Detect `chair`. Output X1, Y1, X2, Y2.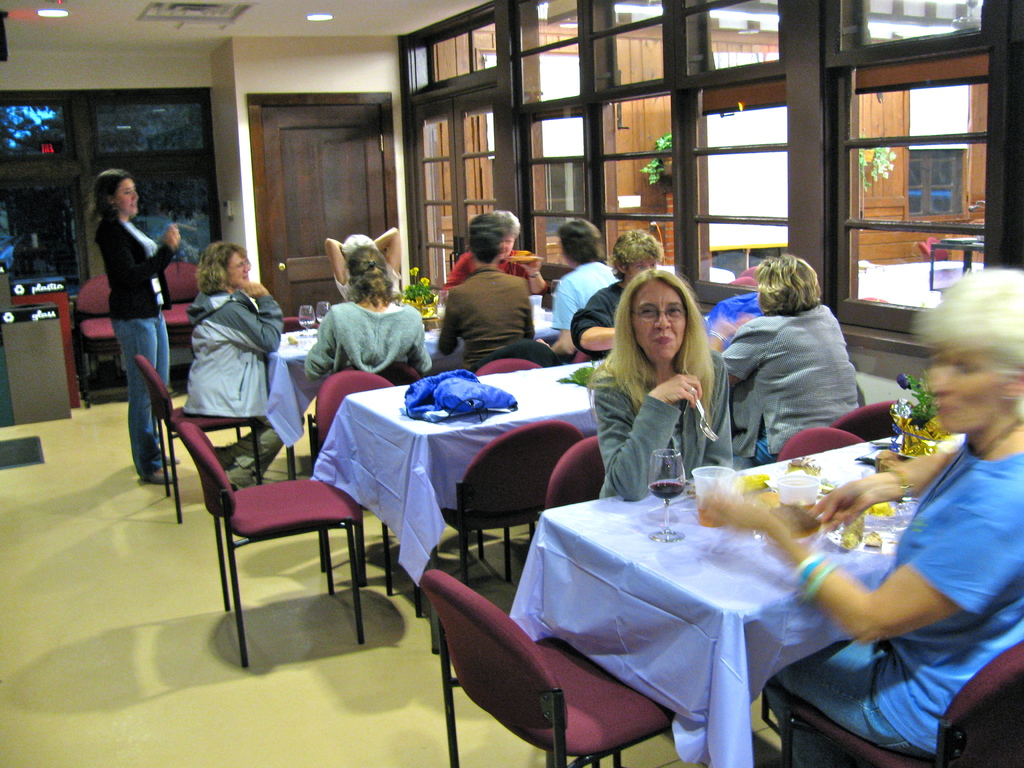
420, 570, 678, 767.
